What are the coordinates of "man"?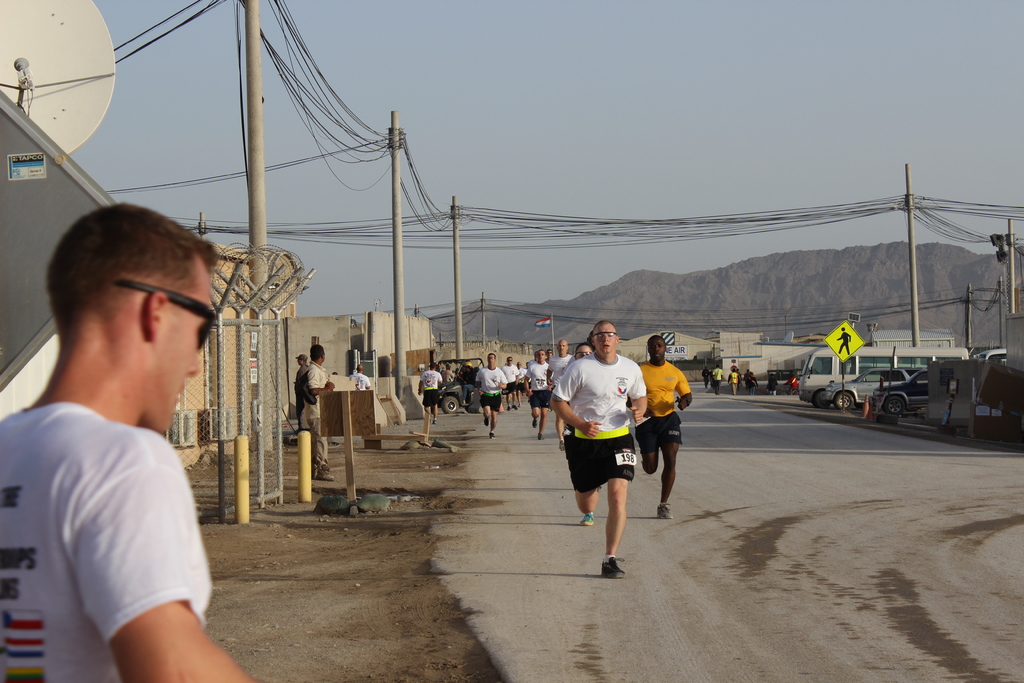
<box>295,352,315,399</box>.
